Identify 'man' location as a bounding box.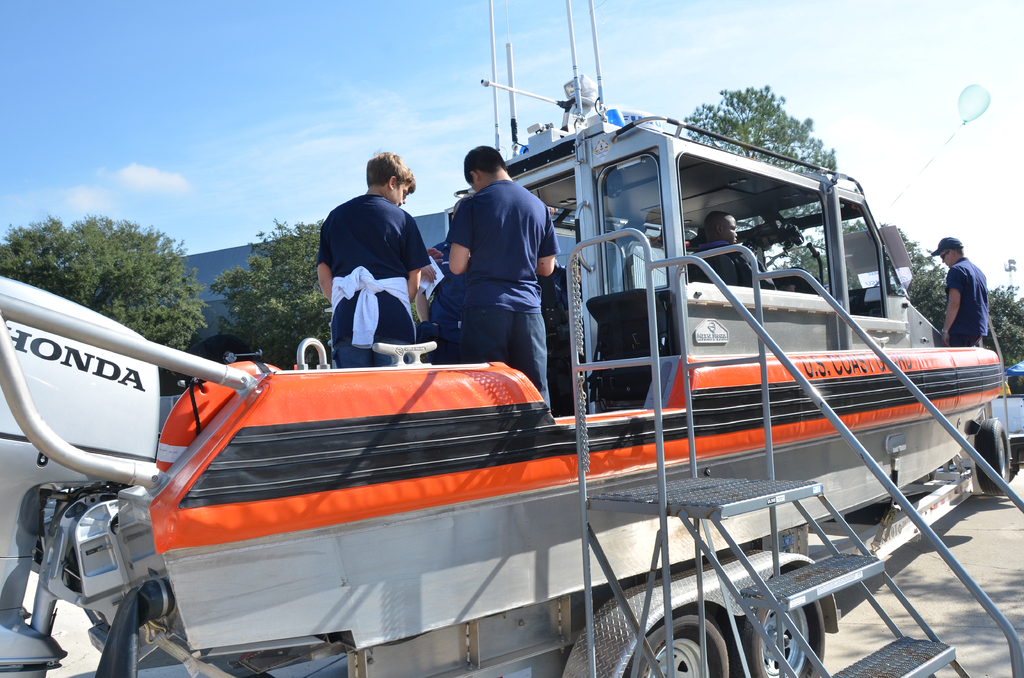
region(929, 230, 998, 352).
